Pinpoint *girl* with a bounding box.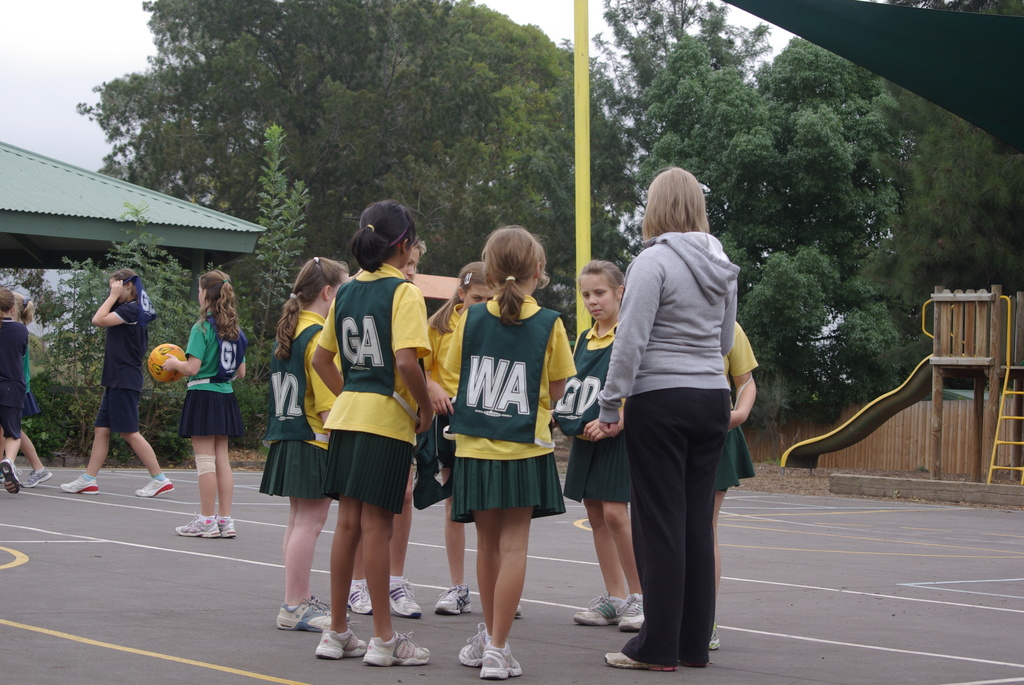
box(581, 165, 739, 671).
